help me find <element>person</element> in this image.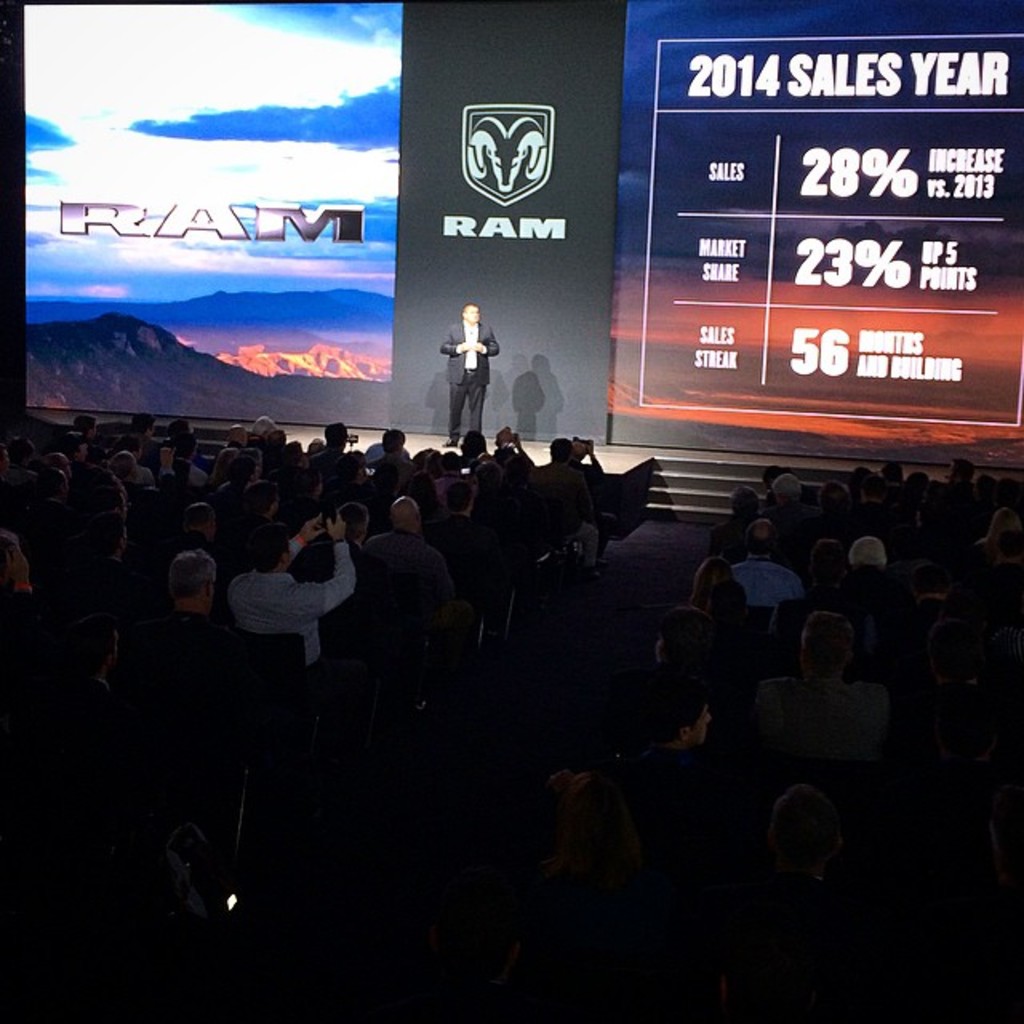
Found it: [x1=235, y1=480, x2=285, y2=534].
